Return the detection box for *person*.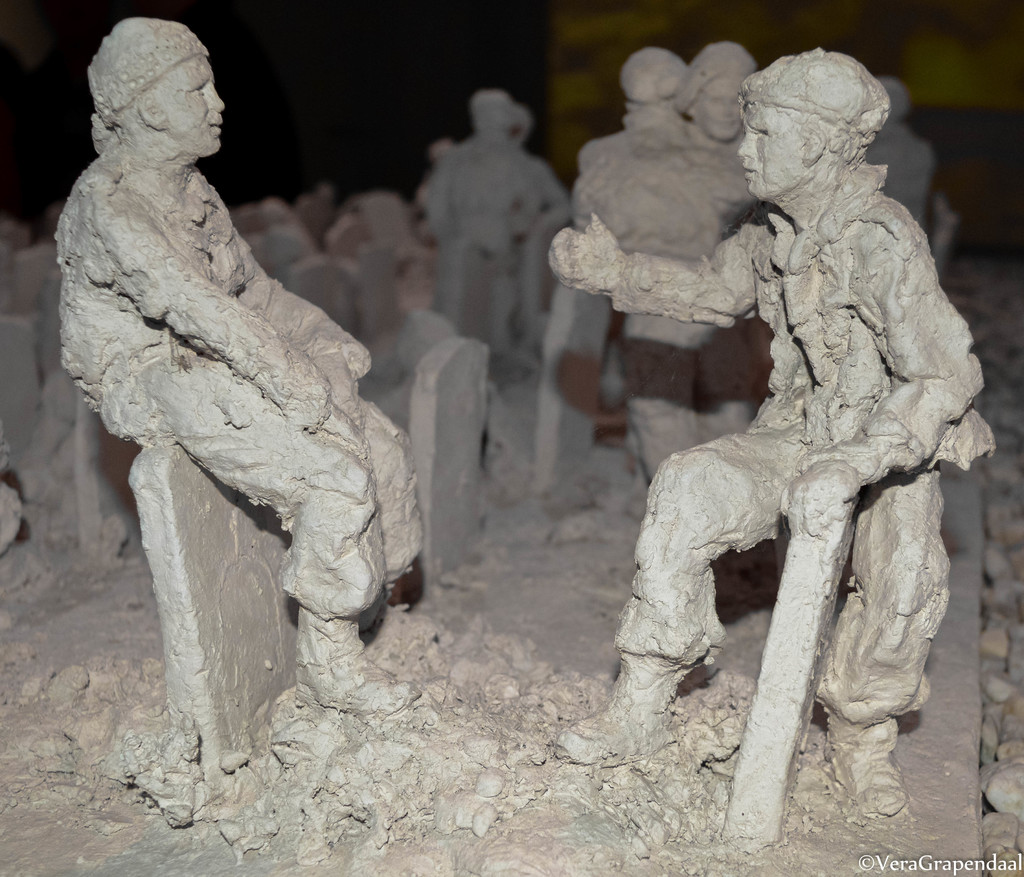
{"x1": 684, "y1": 29, "x2": 778, "y2": 143}.
